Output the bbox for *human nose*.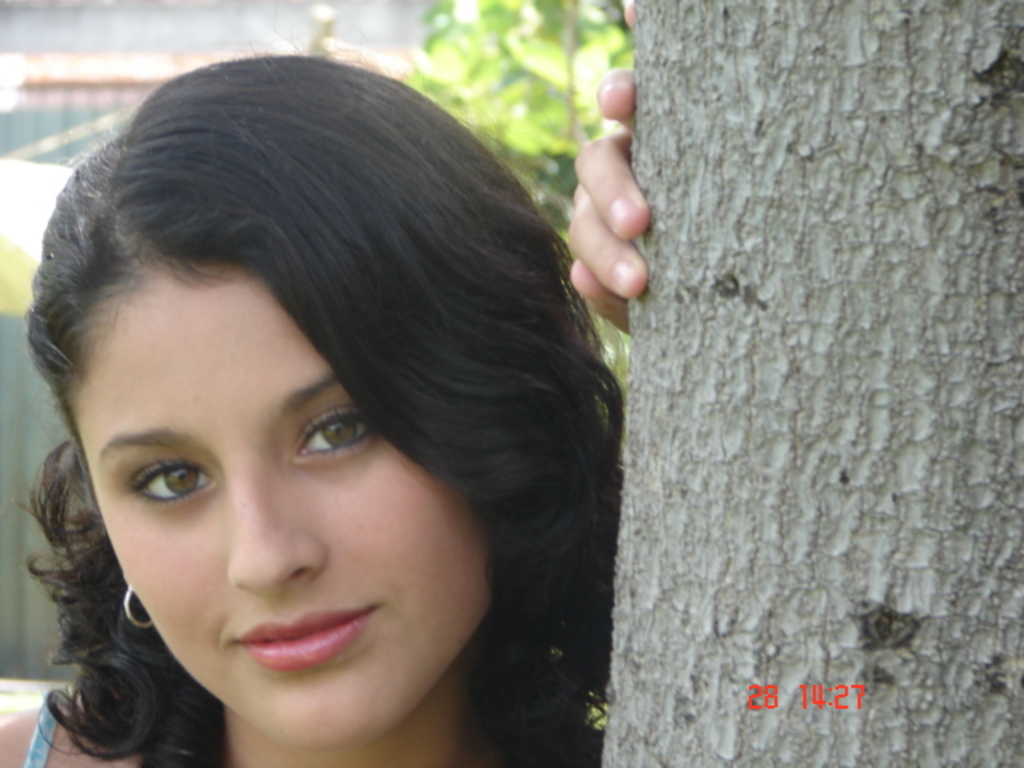
[222,475,323,589].
